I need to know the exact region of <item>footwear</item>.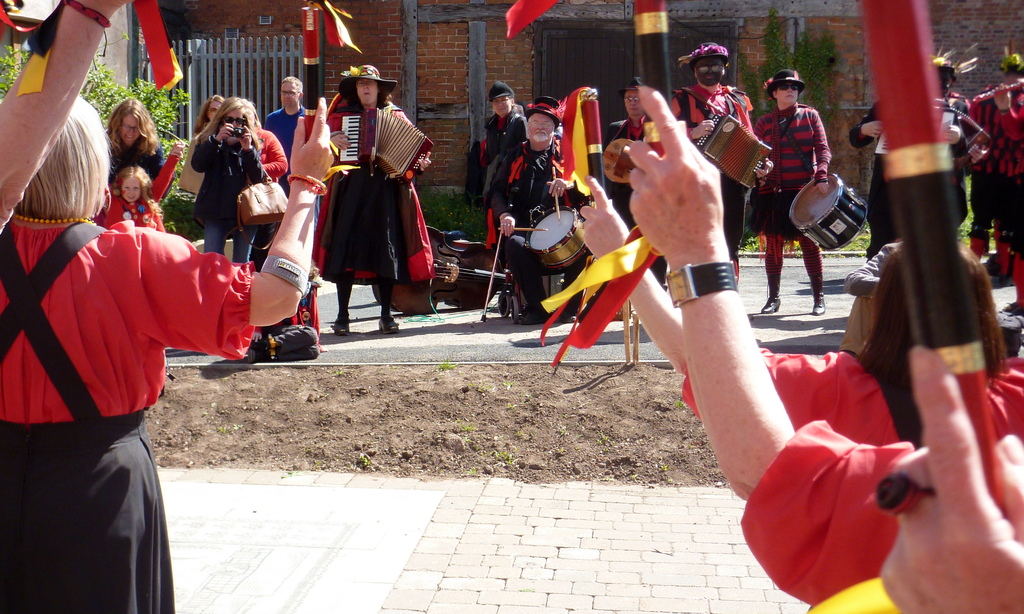
Region: x1=756, y1=290, x2=783, y2=315.
